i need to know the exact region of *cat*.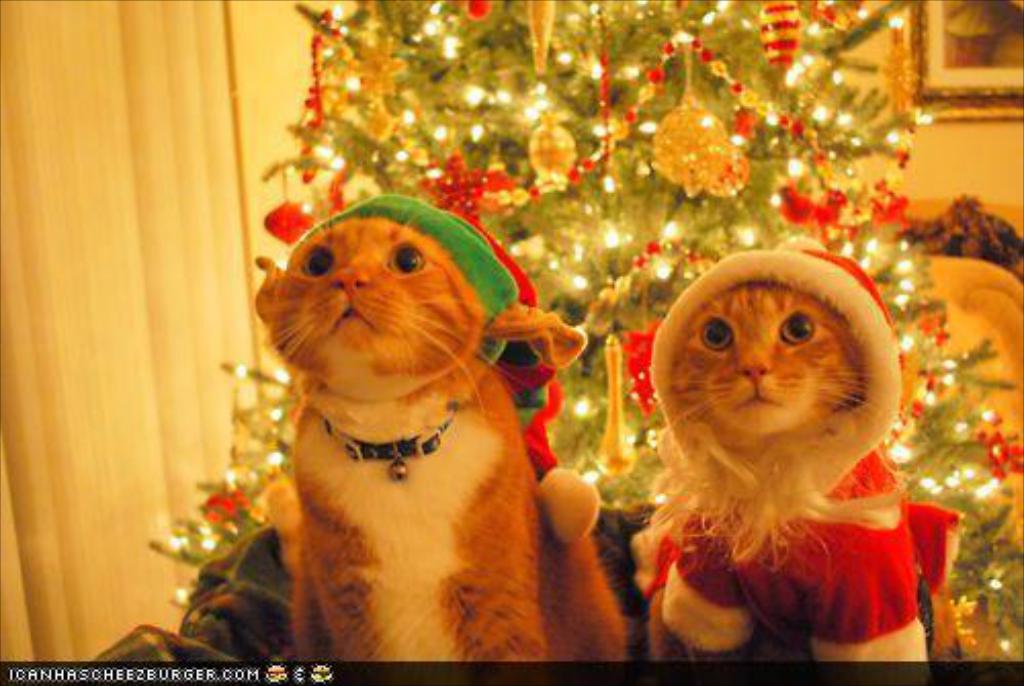
Region: BBox(258, 219, 621, 672).
